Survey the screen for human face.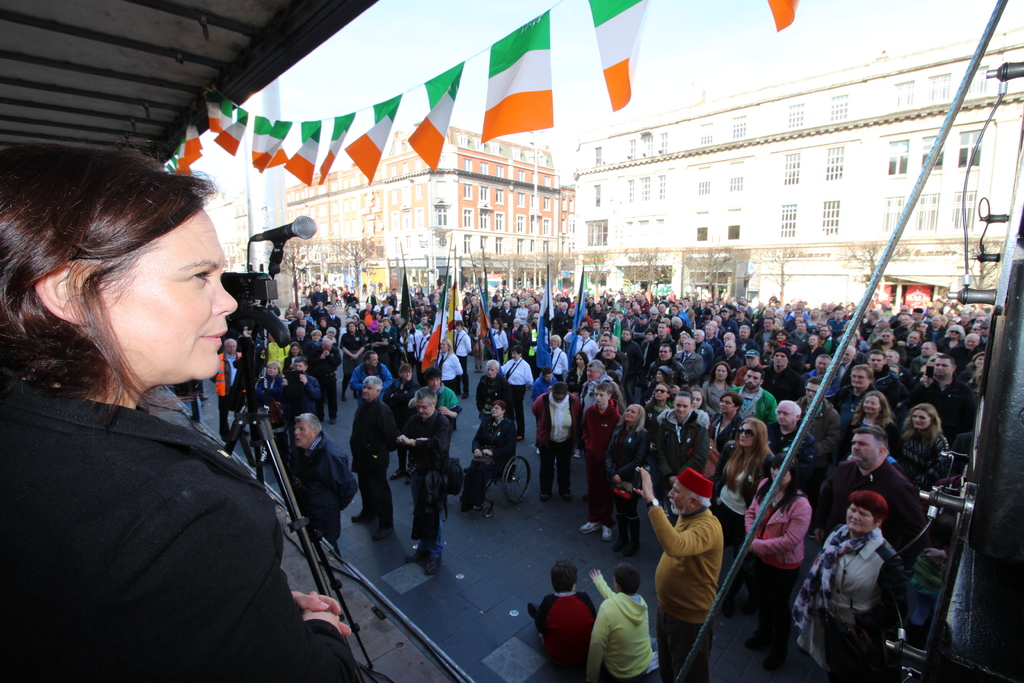
Survey found: (left=855, top=371, right=871, bottom=390).
